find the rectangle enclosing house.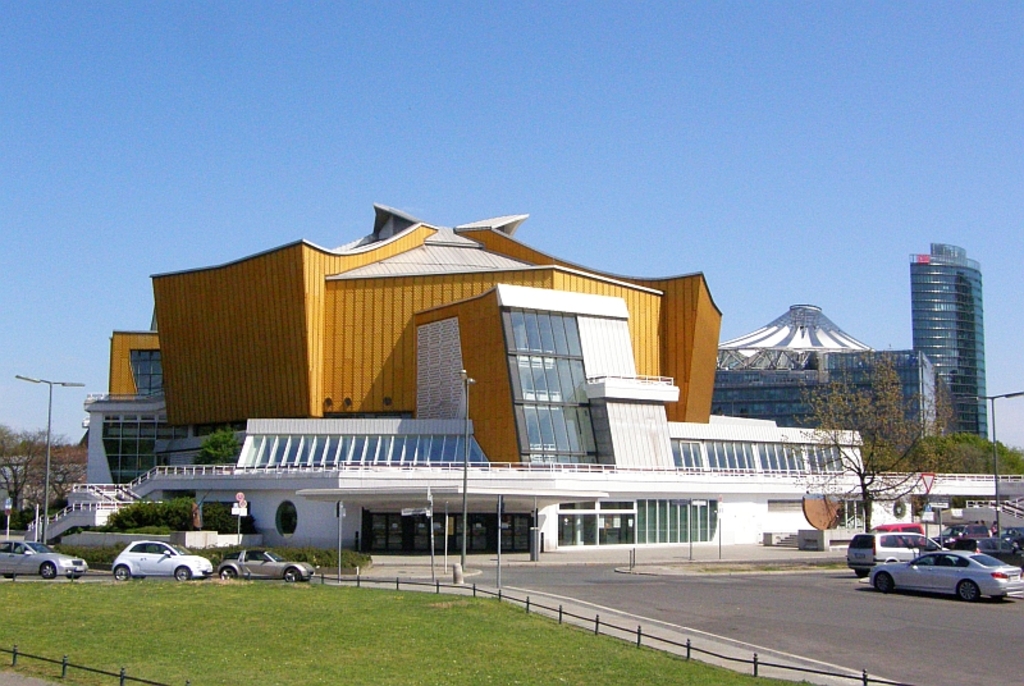
bbox=(61, 205, 877, 570).
